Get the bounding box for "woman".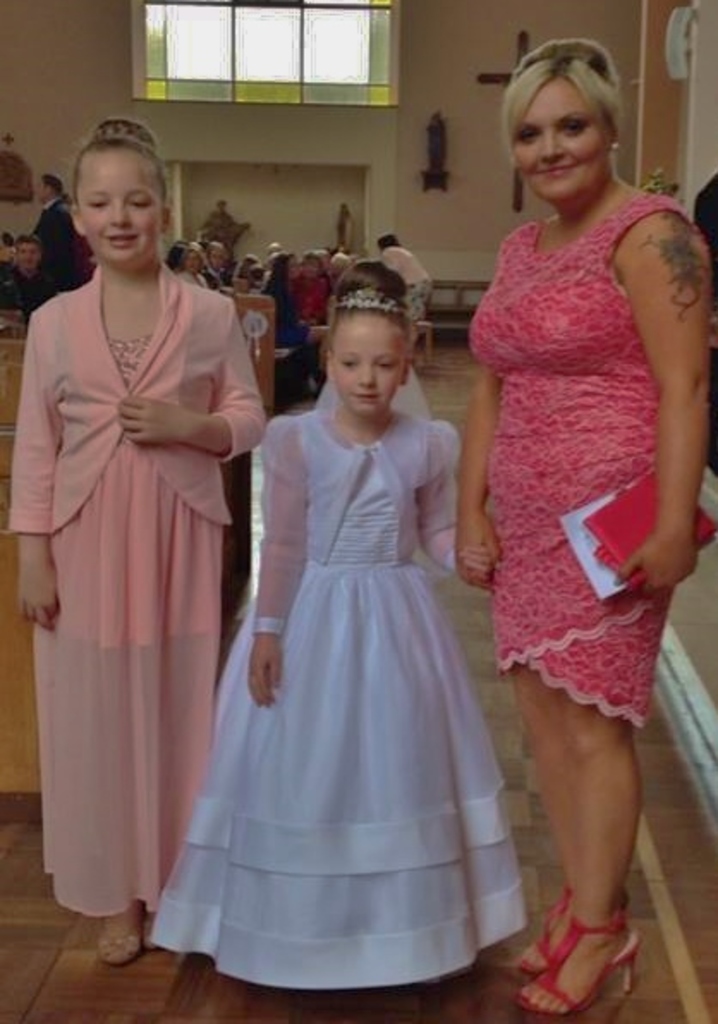
bbox=[266, 249, 313, 369].
